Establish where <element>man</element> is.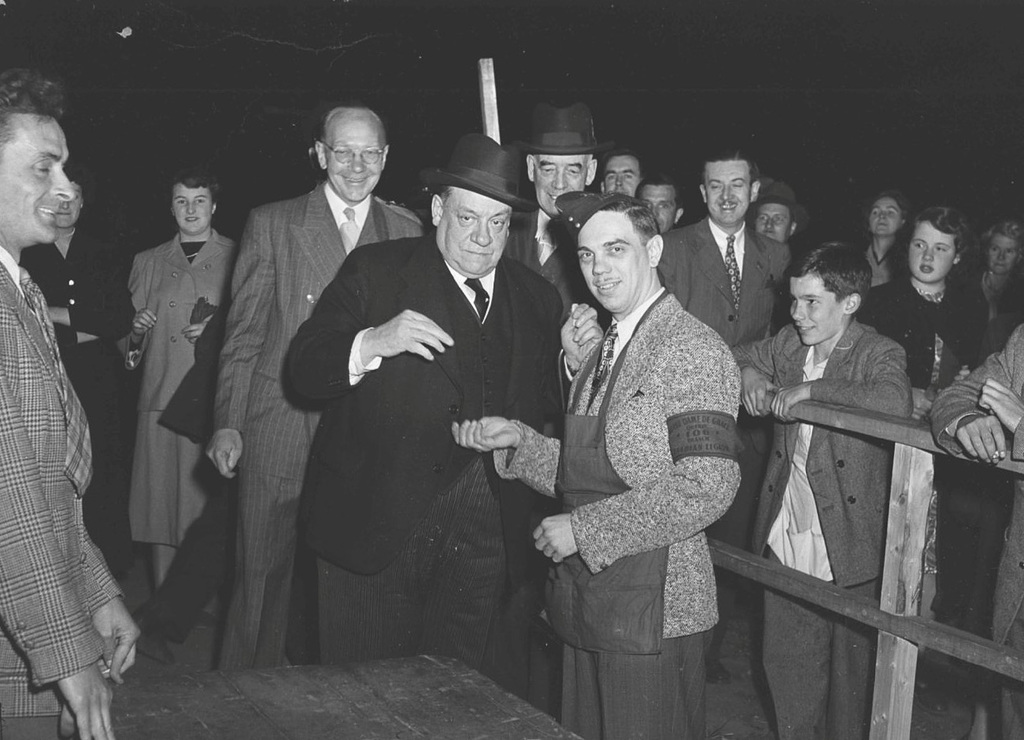
Established at 754 173 804 248.
